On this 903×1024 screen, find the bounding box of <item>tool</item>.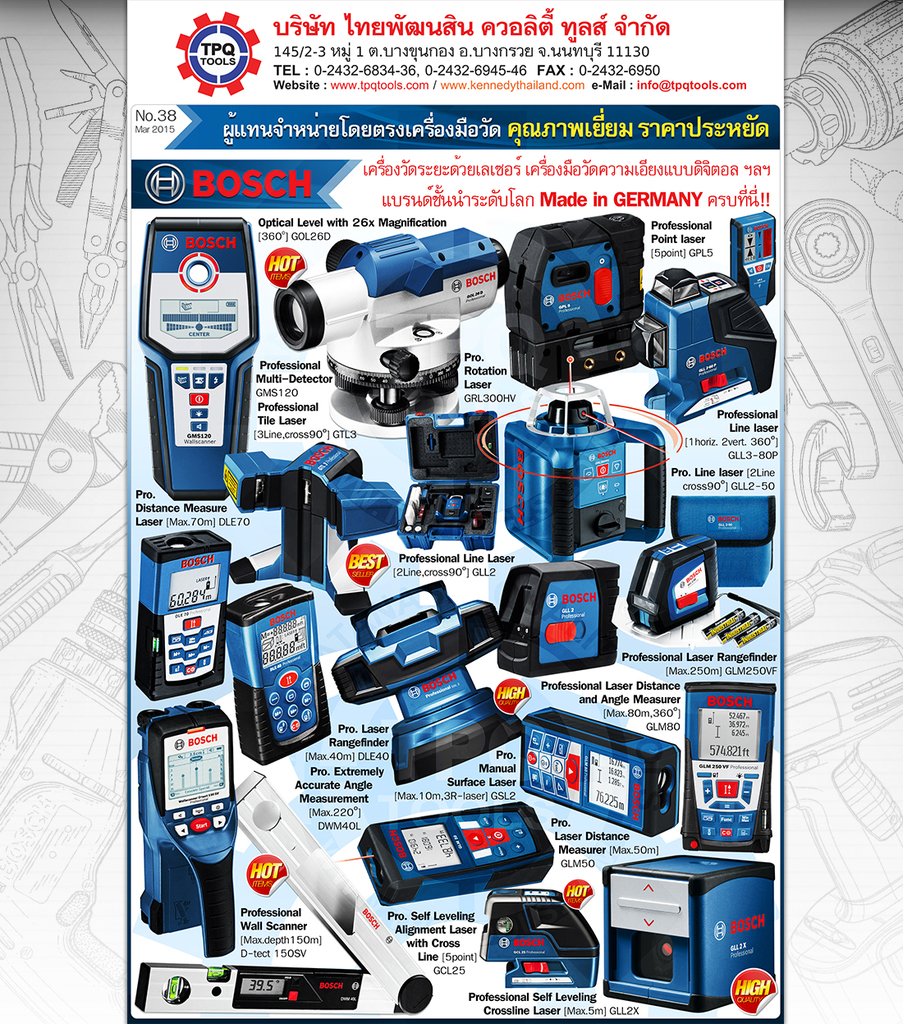
Bounding box: crop(213, 431, 420, 584).
